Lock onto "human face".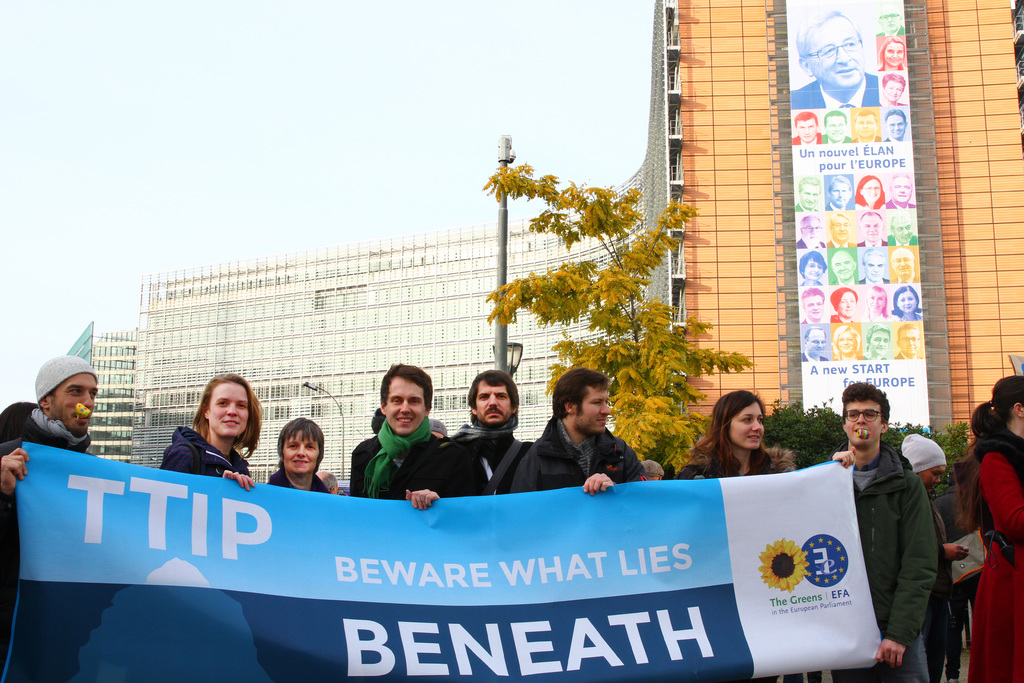
Locked: (54,375,94,433).
